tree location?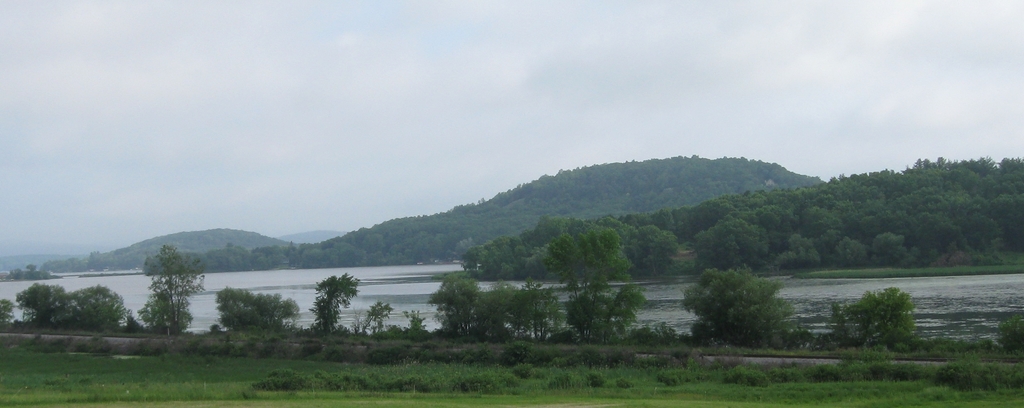
[426, 271, 656, 340]
